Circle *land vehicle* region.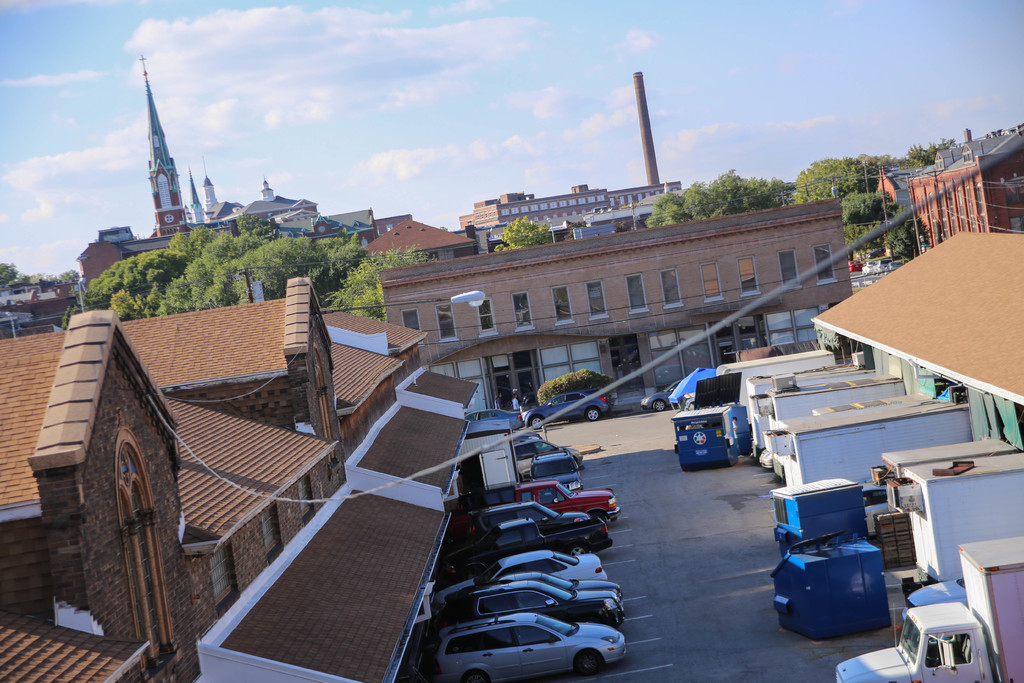
Region: <bbox>531, 452, 586, 491</bbox>.
